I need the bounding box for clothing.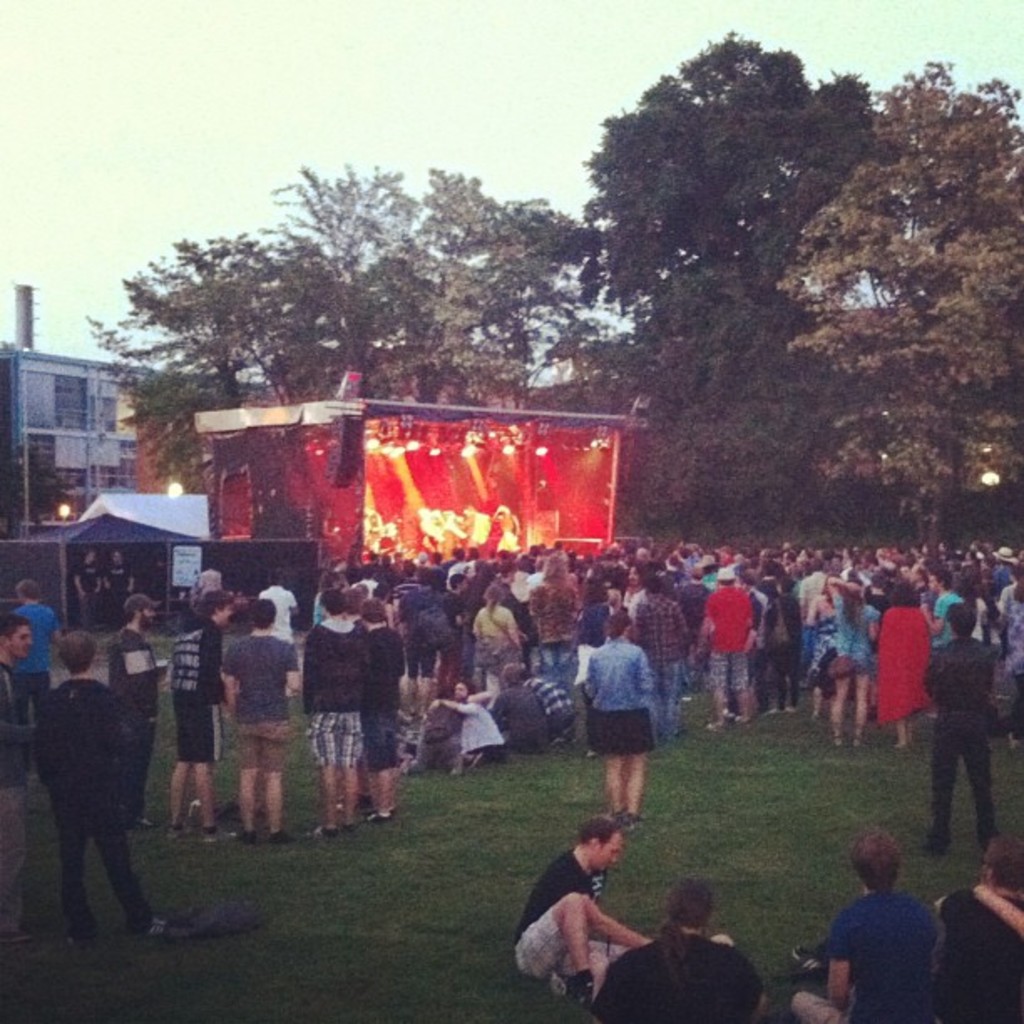
Here it is: 75/562/102/629.
